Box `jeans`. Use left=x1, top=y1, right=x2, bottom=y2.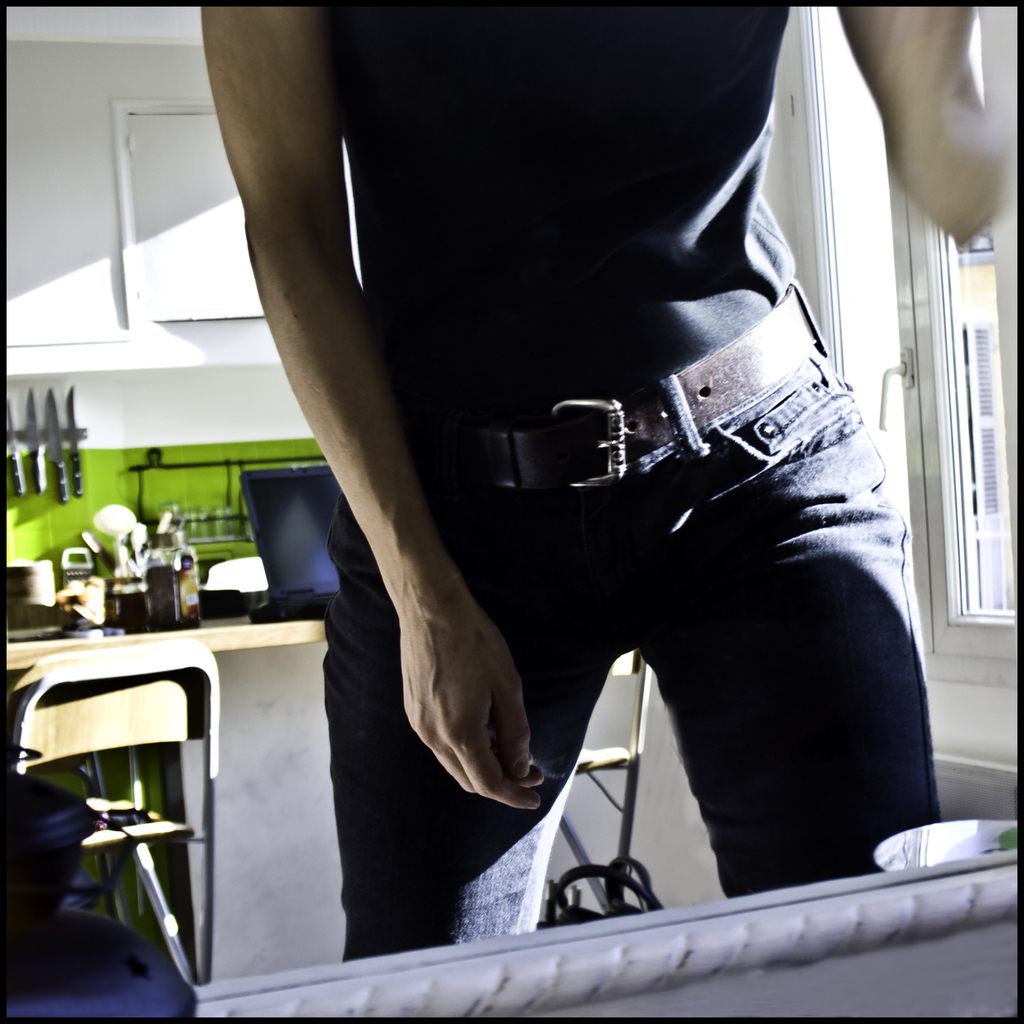
left=346, top=282, right=907, bottom=893.
